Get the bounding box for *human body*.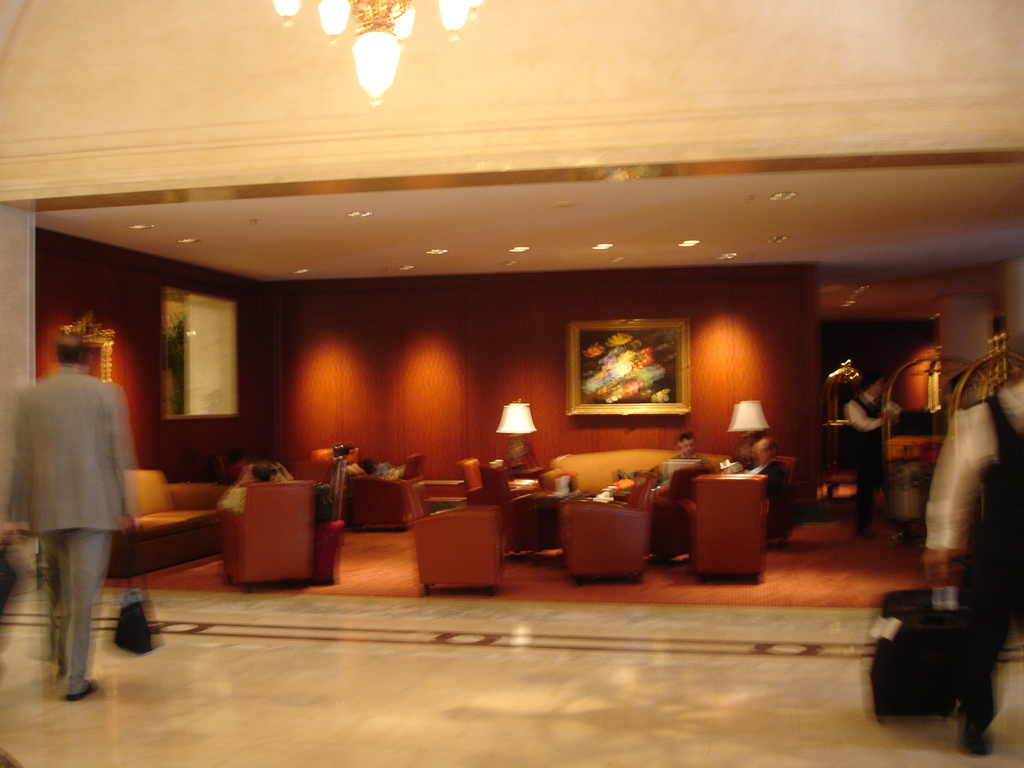
bbox=[845, 376, 892, 548].
